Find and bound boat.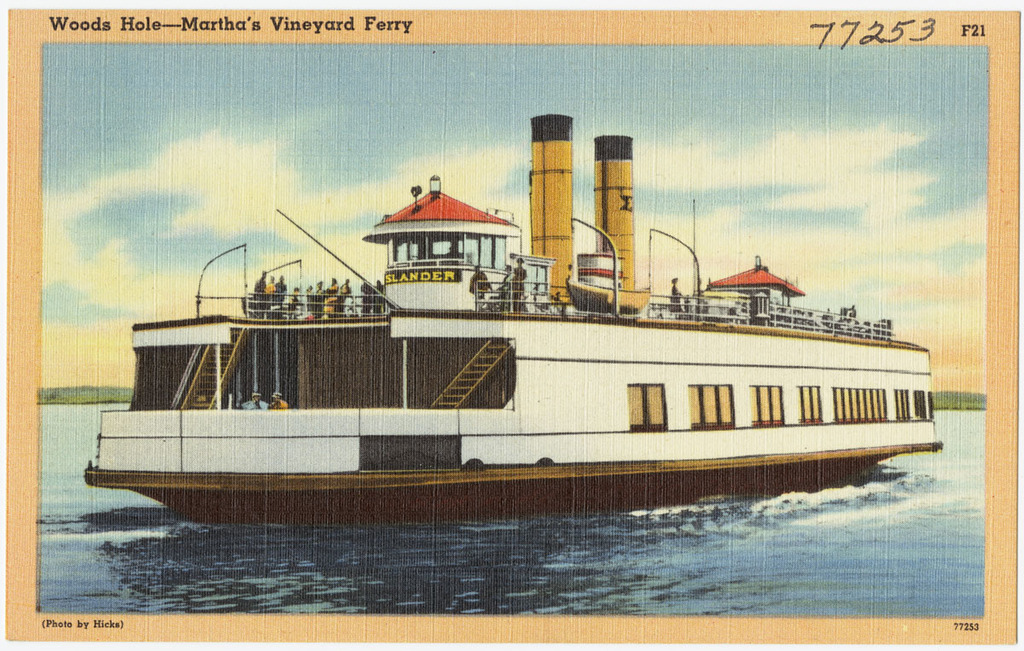
Bound: x1=55 y1=171 x2=949 y2=539.
